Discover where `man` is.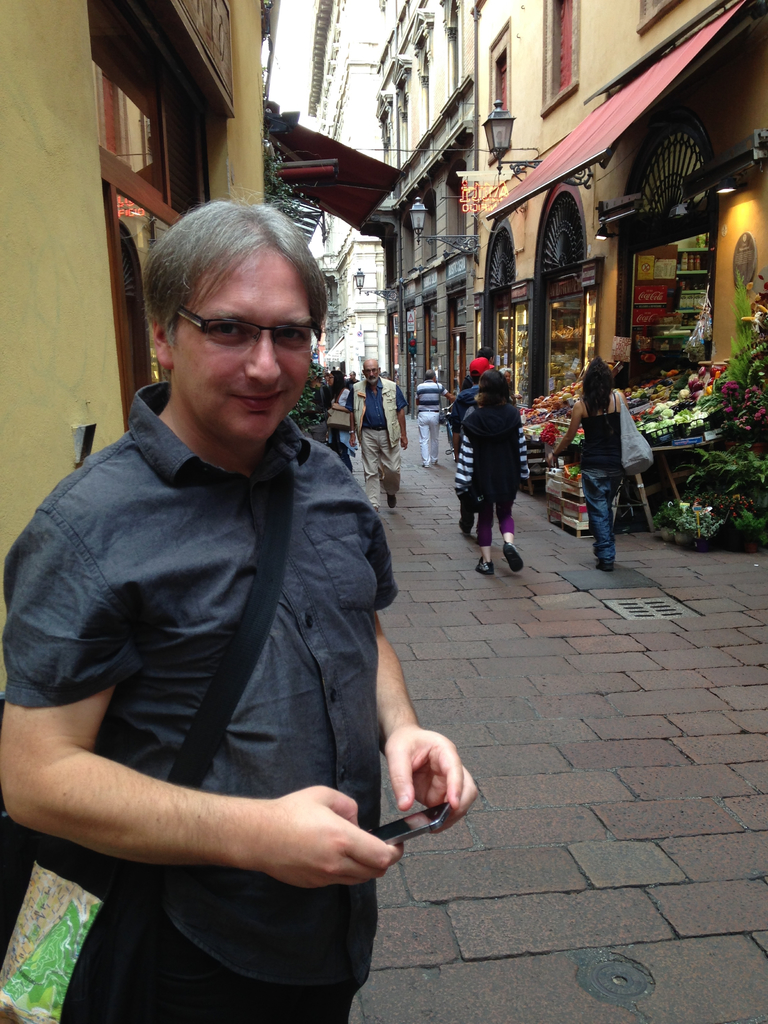
Discovered at region(415, 370, 461, 468).
